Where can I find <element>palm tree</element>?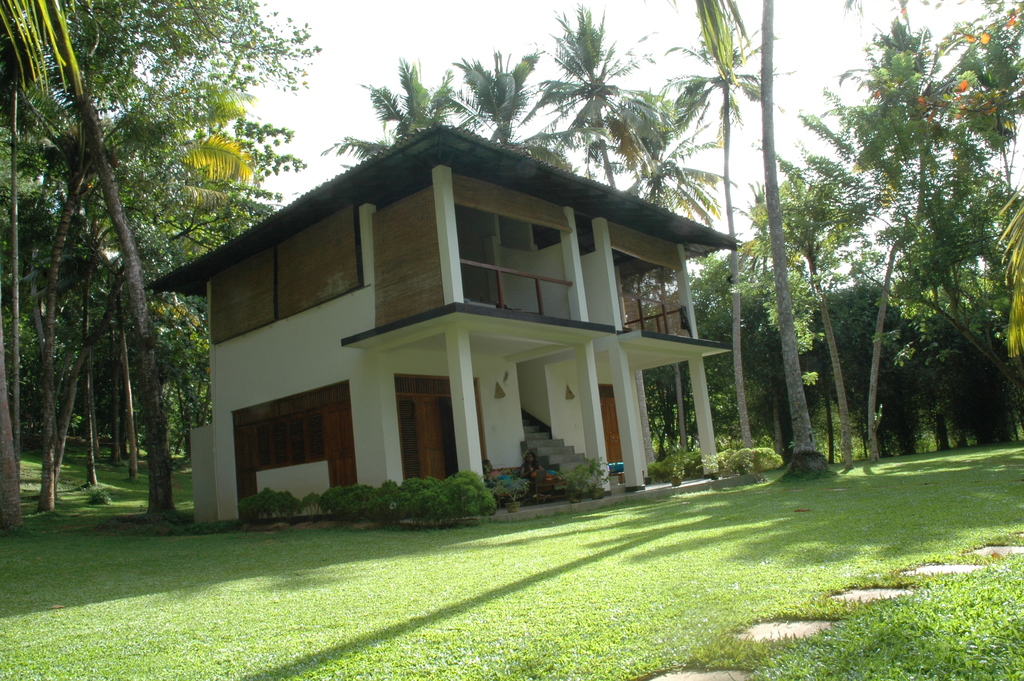
You can find it at (847, 224, 910, 351).
